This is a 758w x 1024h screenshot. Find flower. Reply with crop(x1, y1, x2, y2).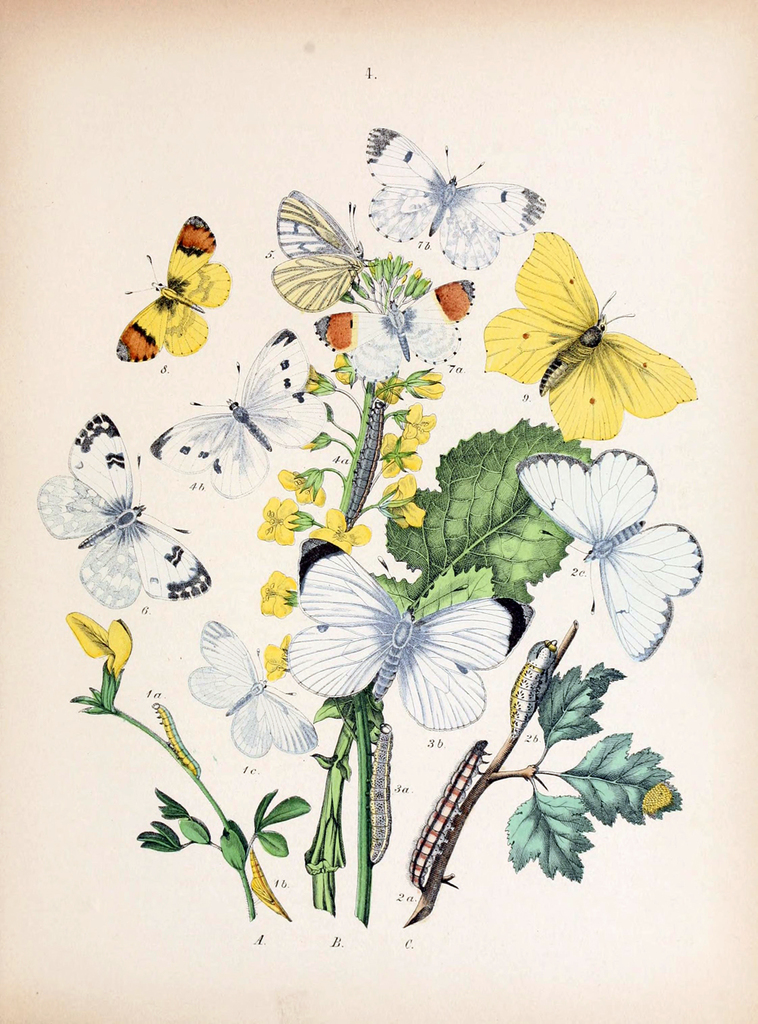
crop(264, 632, 290, 683).
